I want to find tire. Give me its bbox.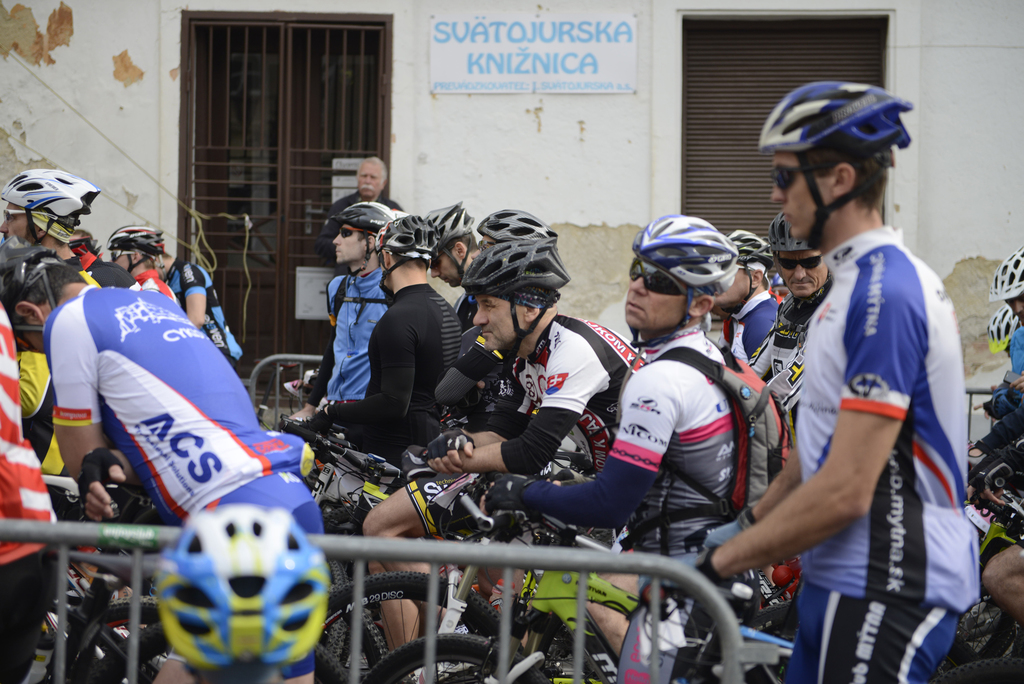
BBox(364, 635, 539, 683).
